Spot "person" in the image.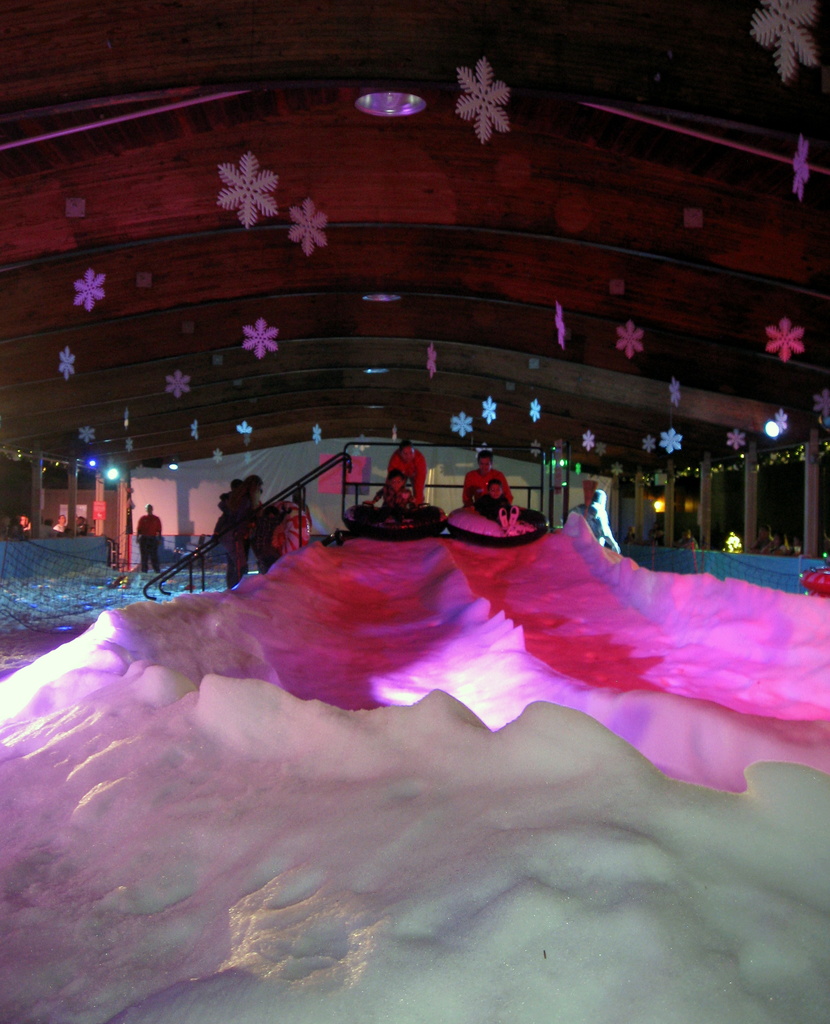
"person" found at region(133, 500, 163, 574).
